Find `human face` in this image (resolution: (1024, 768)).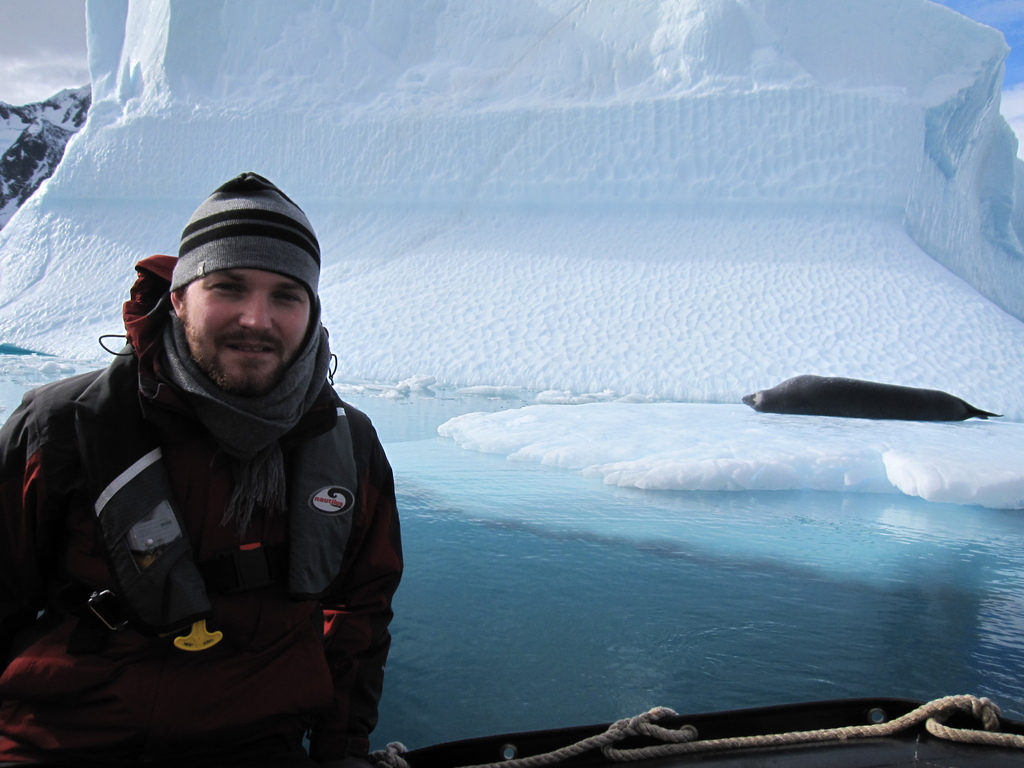
detection(184, 266, 315, 395).
